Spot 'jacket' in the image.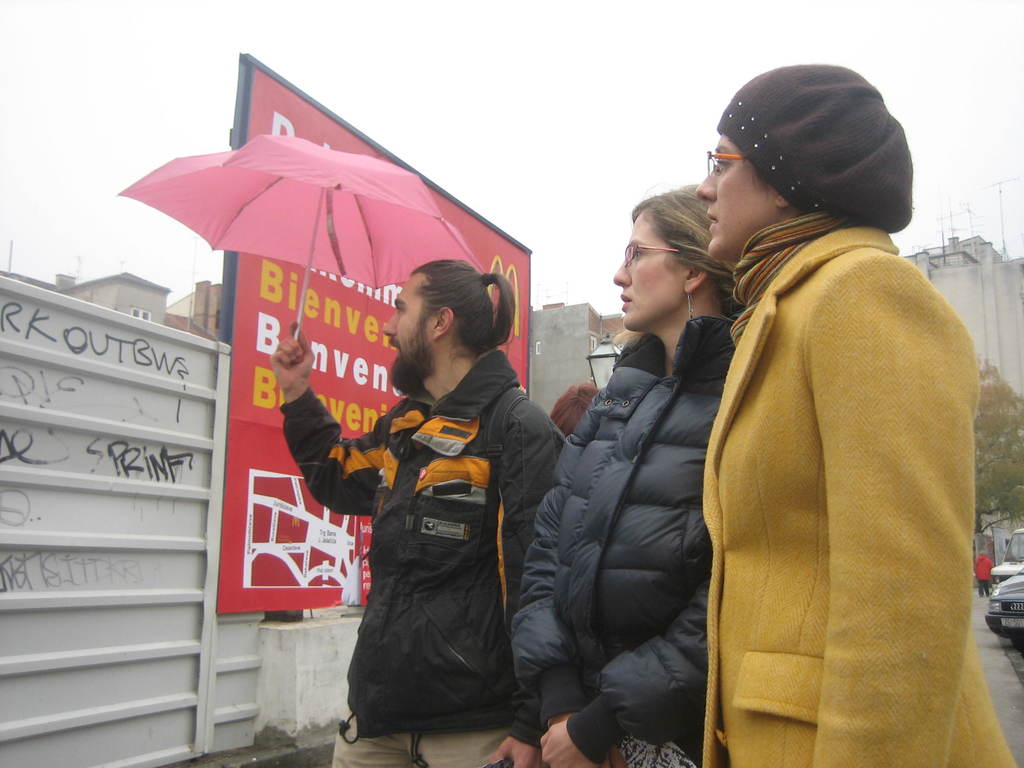
'jacket' found at locate(276, 346, 568, 738).
